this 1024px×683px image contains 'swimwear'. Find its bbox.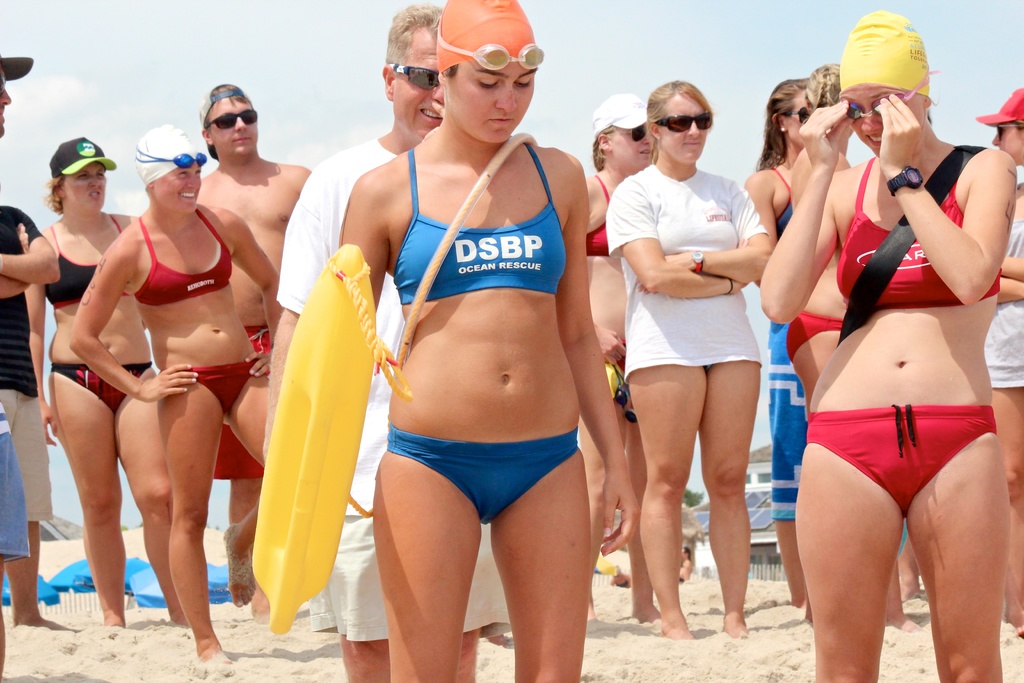
(x1=388, y1=424, x2=575, y2=522).
